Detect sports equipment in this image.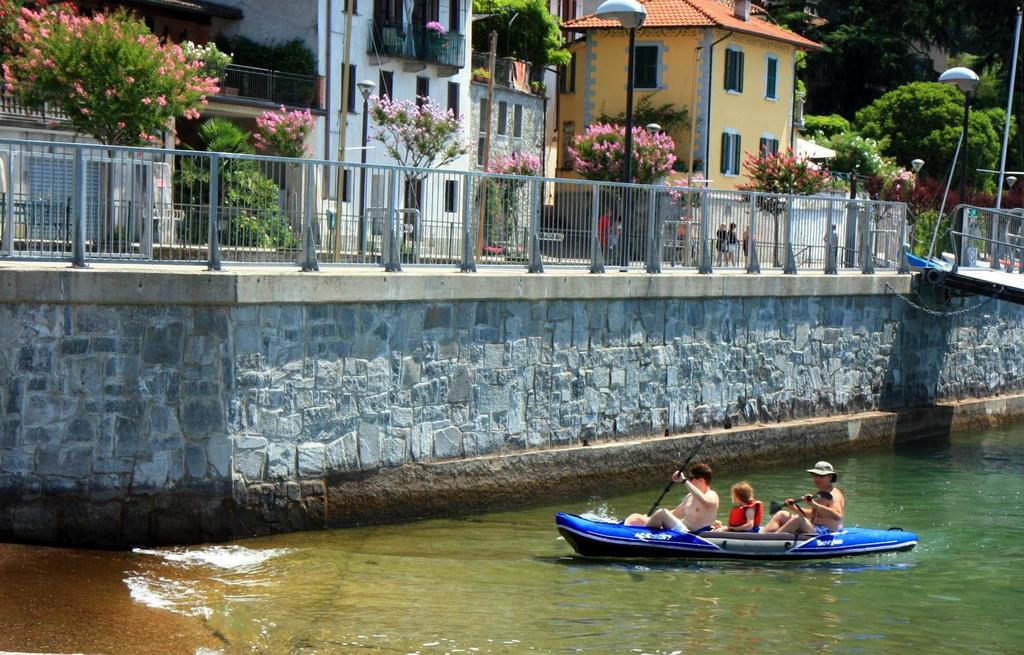
Detection: region(810, 468, 830, 477).
